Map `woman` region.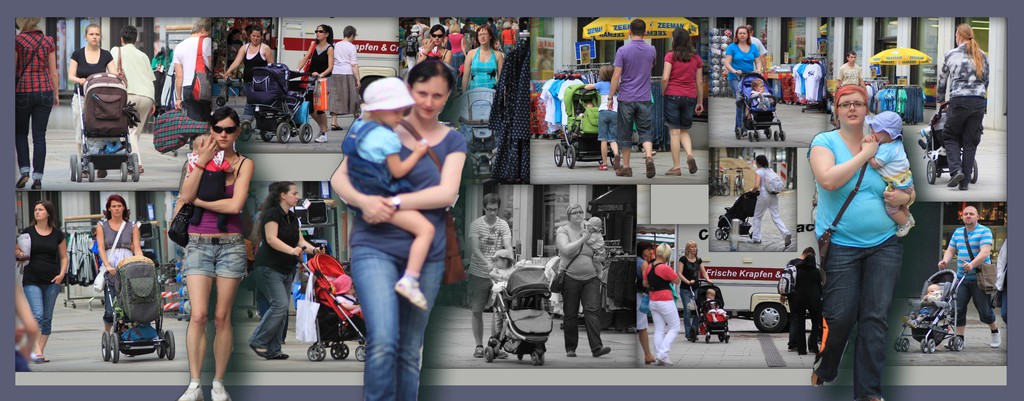
Mapped to [11,205,68,362].
